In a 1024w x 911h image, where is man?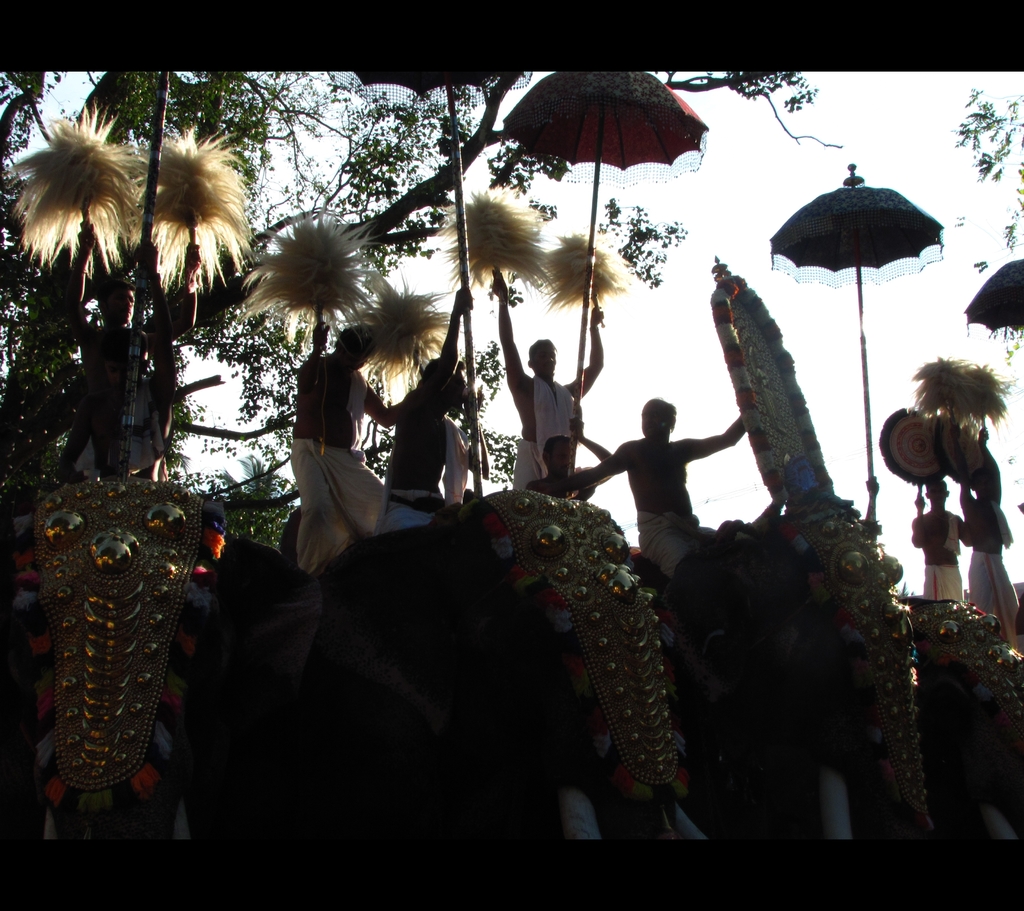
bbox=(527, 397, 746, 590).
